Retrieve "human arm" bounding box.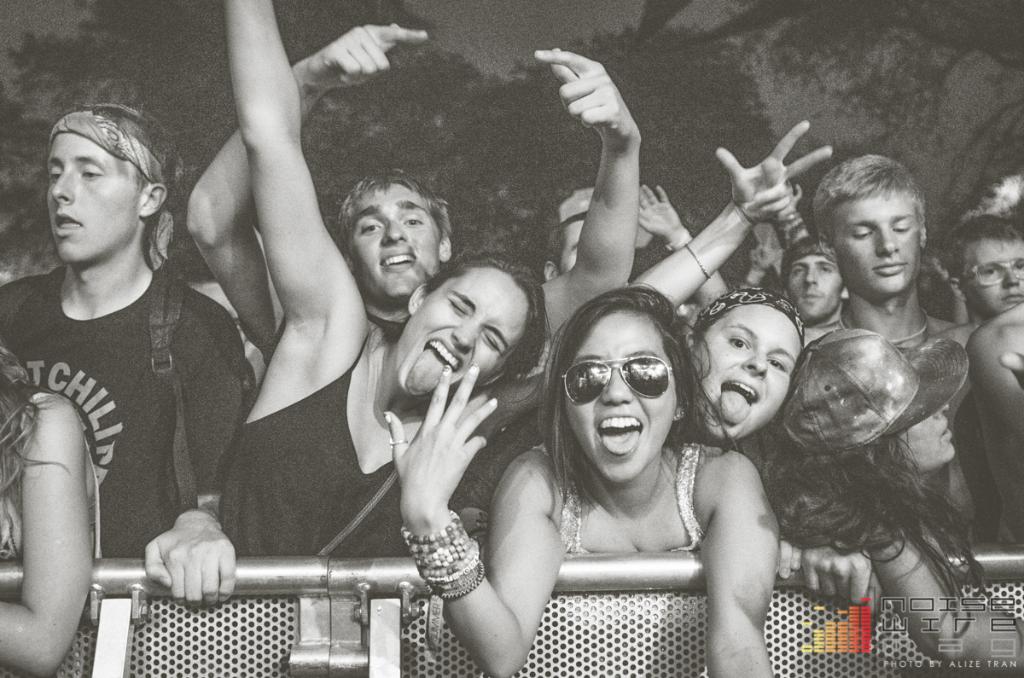
Bounding box: [left=0, top=386, right=96, bottom=677].
